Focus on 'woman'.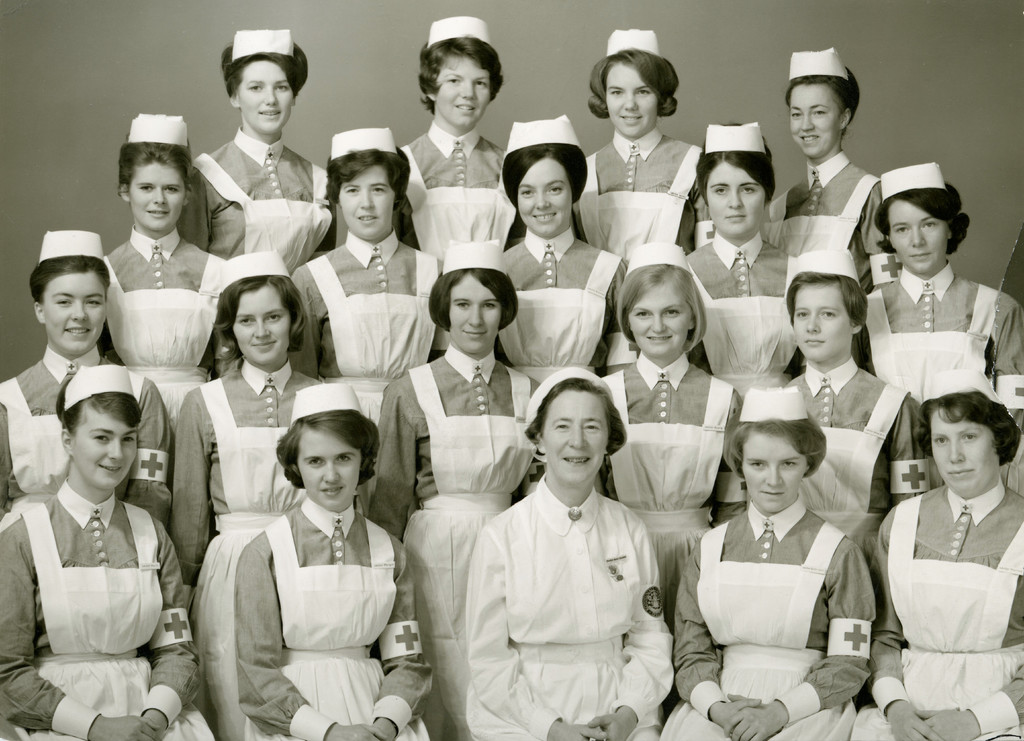
Focused at 664:384:883:740.
